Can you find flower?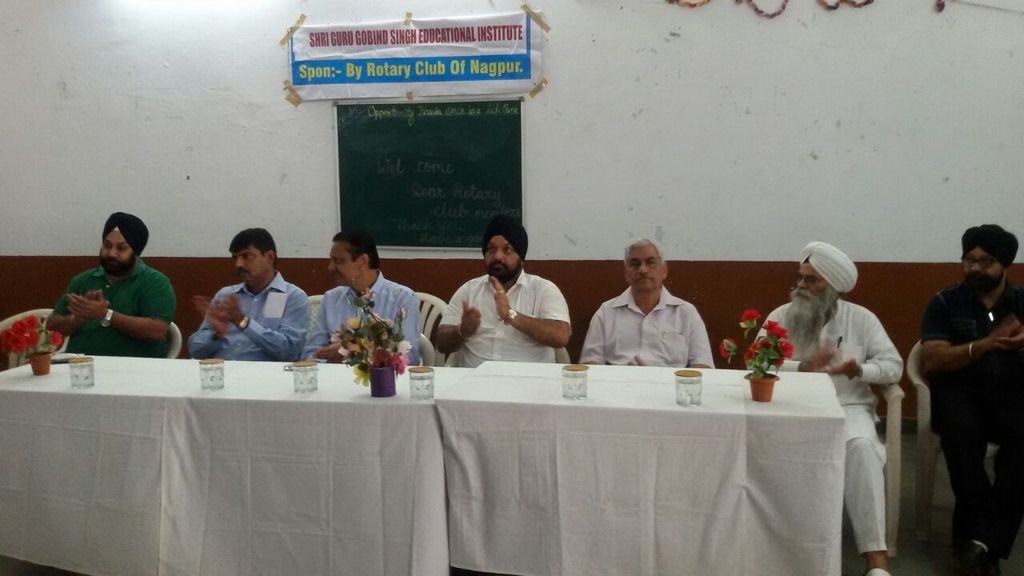
Yes, bounding box: 50,330,62,346.
